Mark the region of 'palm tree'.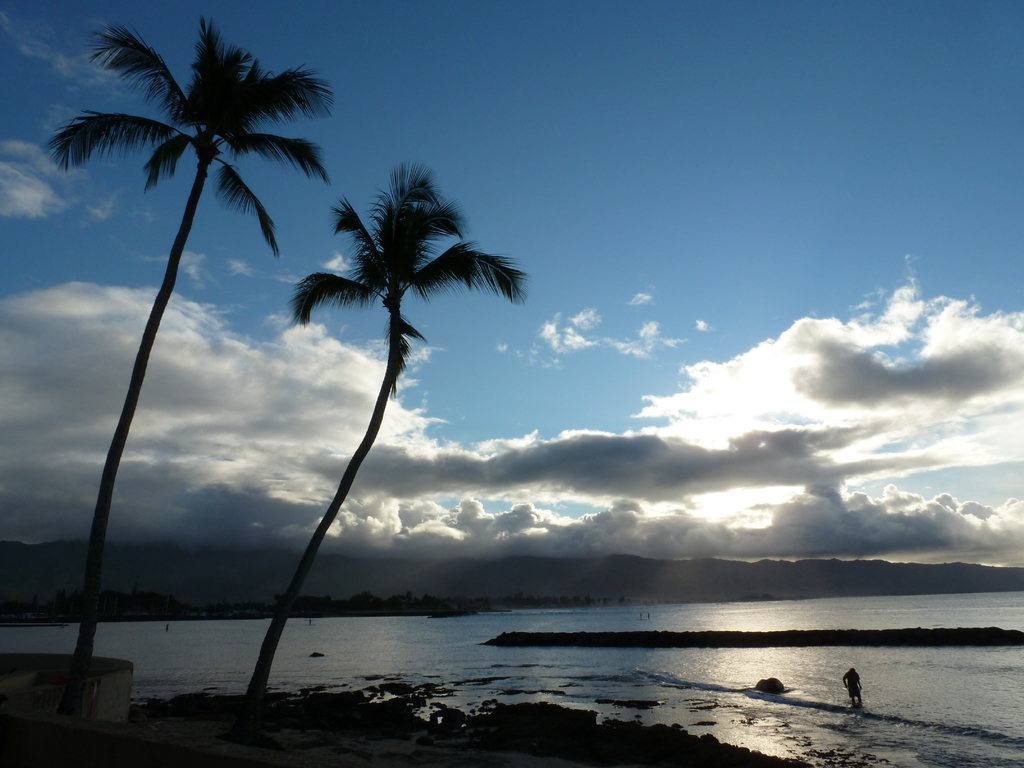
Region: (44, 18, 337, 664).
